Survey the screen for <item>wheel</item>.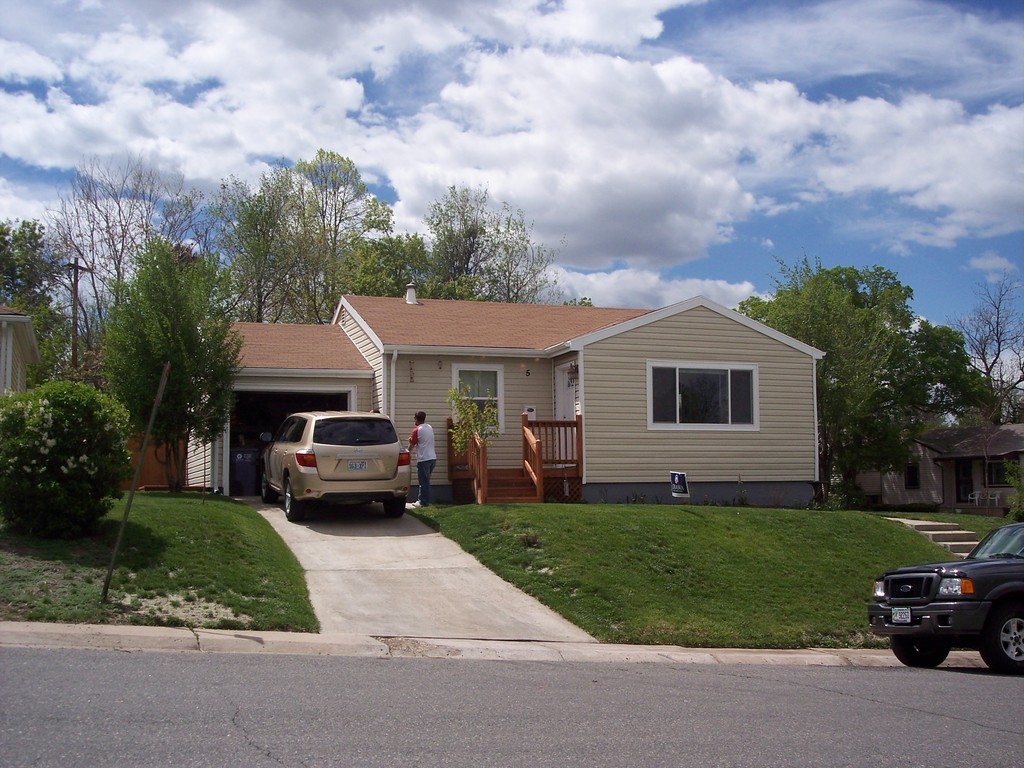
Survey found: bbox=[980, 604, 1023, 678].
